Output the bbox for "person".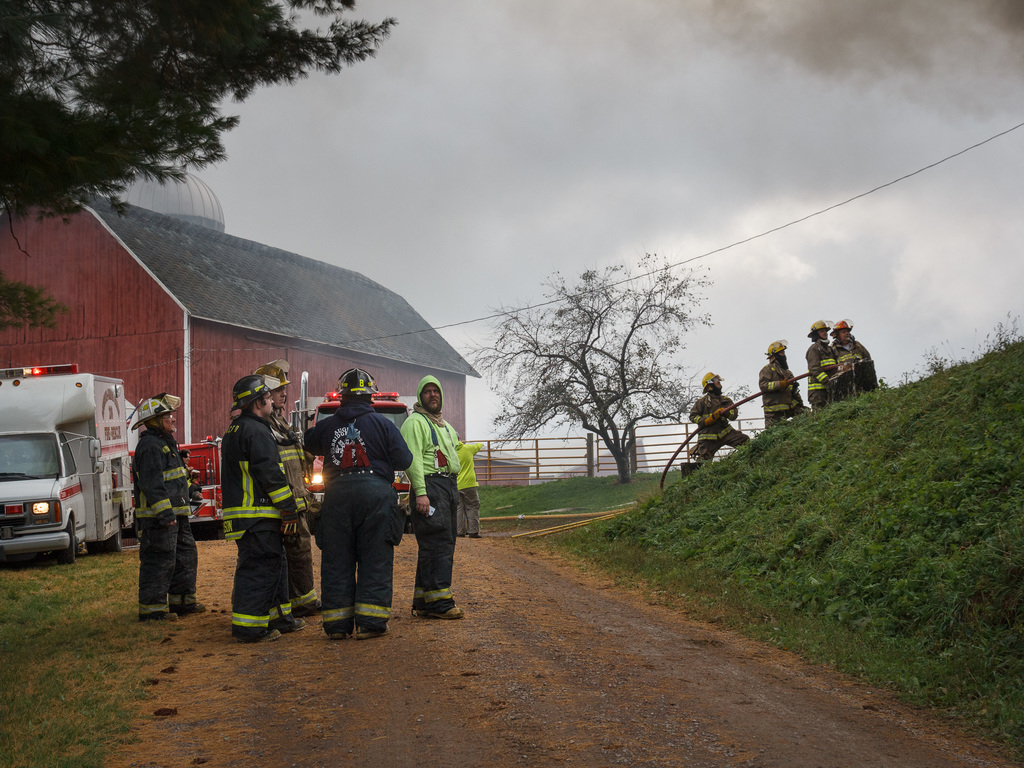
(211, 352, 287, 644).
